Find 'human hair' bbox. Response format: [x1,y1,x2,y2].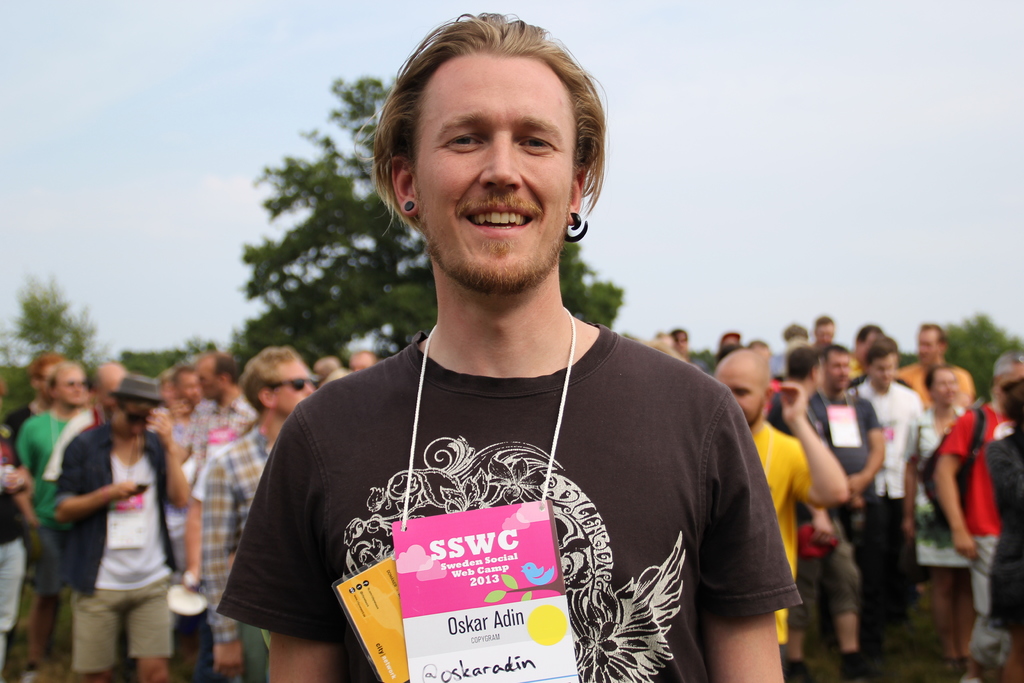
[657,329,668,341].
